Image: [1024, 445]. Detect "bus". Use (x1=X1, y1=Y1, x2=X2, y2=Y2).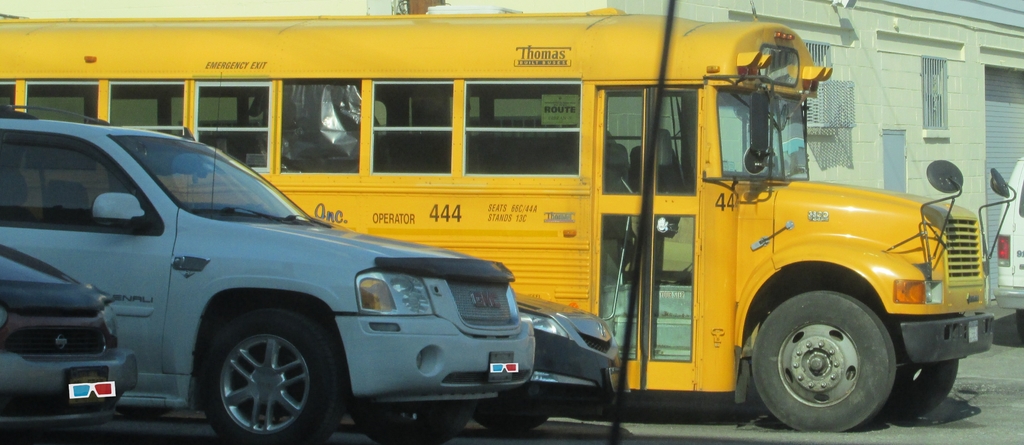
(x1=0, y1=8, x2=1018, y2=435).
